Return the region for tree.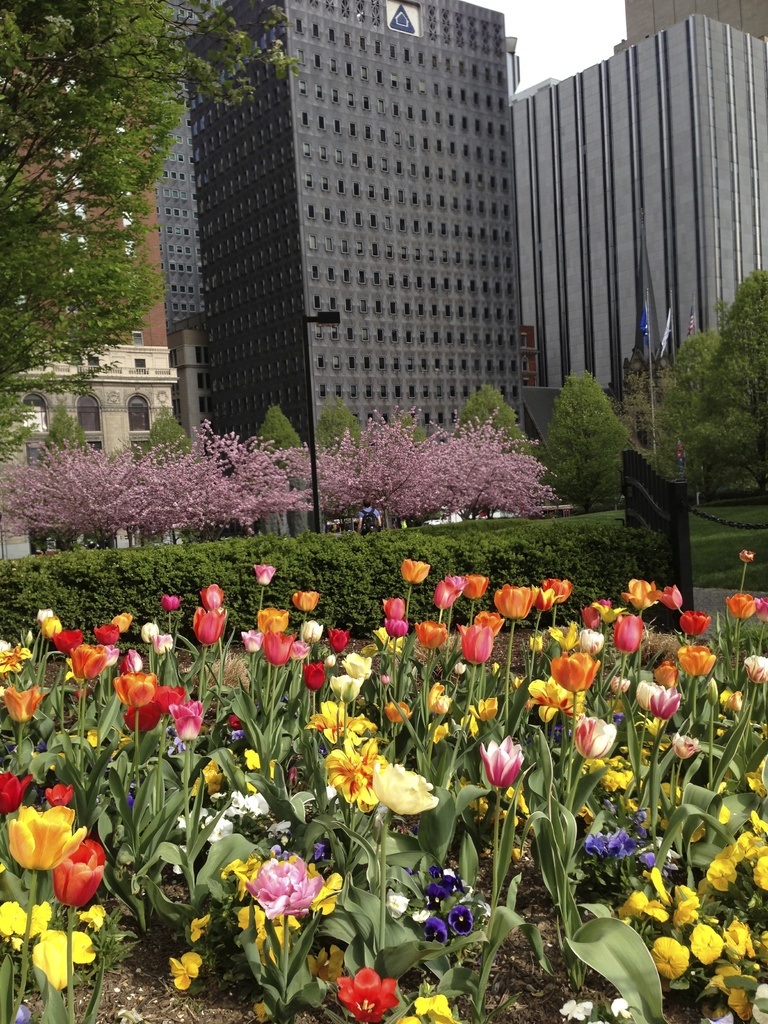
locate(104, 404, 191, 460).
